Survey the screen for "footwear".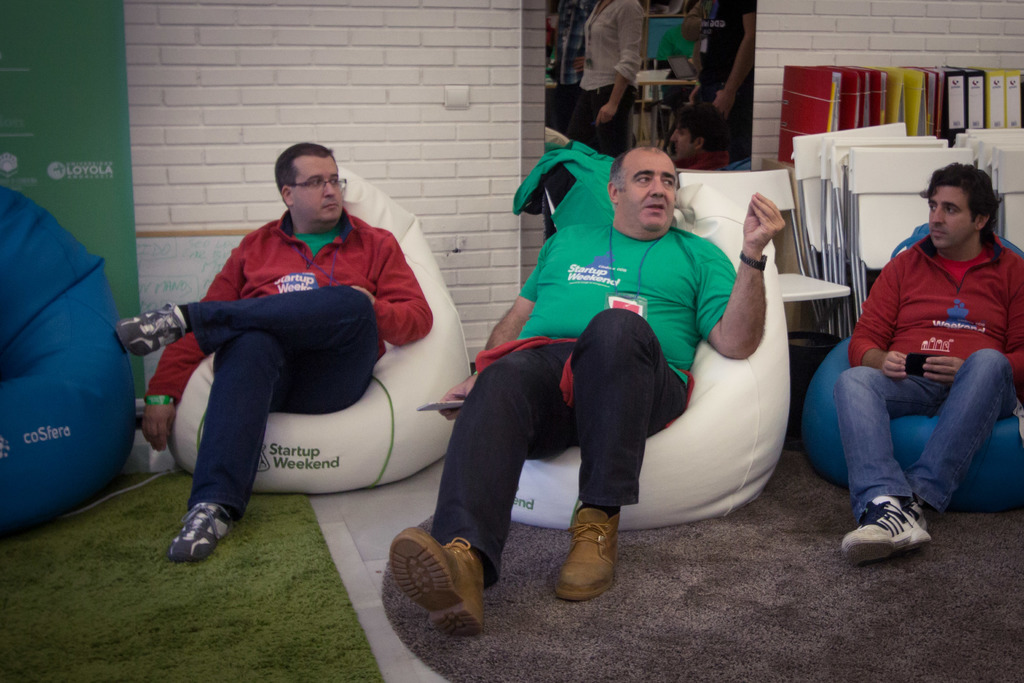
Survey found: box=[903, 499, 929, 531].
